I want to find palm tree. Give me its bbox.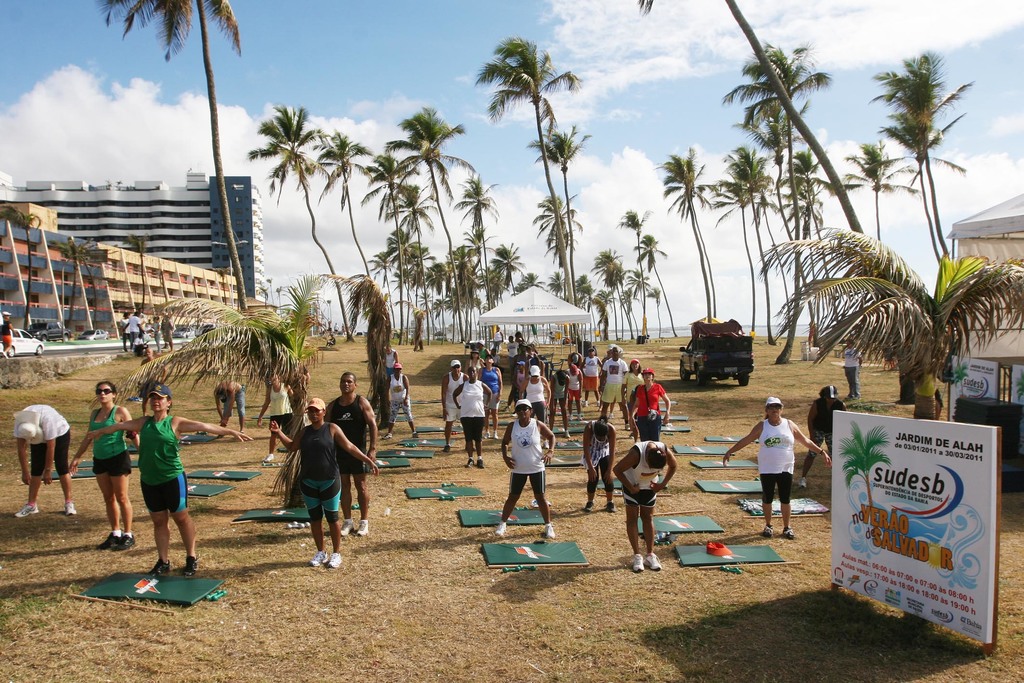
box(410, 106, 457, 333).
